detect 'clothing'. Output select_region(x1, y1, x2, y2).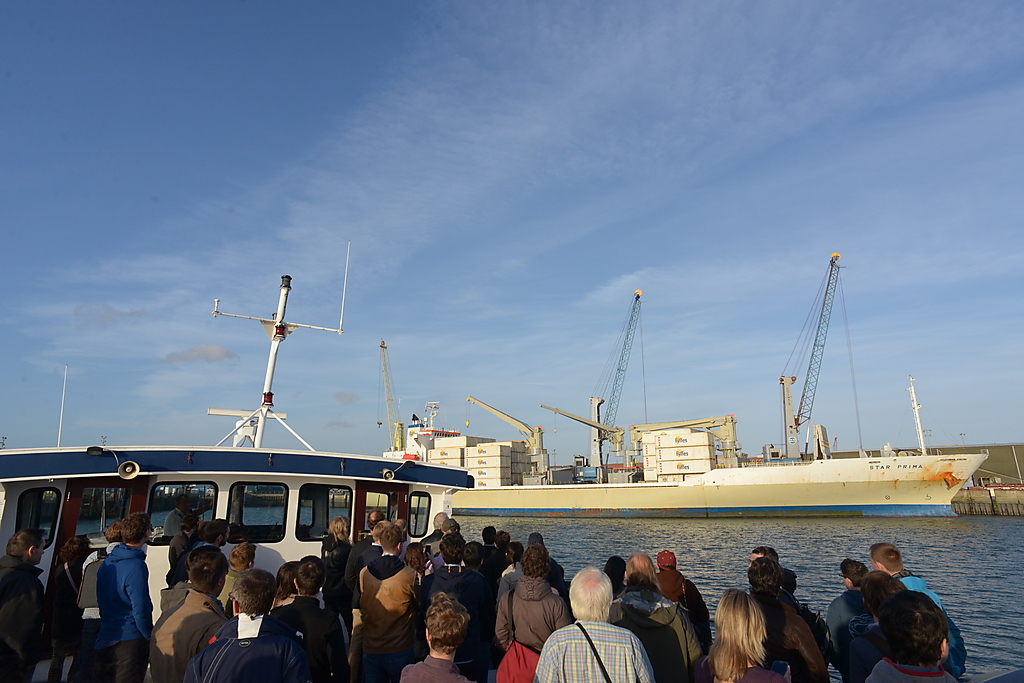
select_region(317, 539, 349, 590).
